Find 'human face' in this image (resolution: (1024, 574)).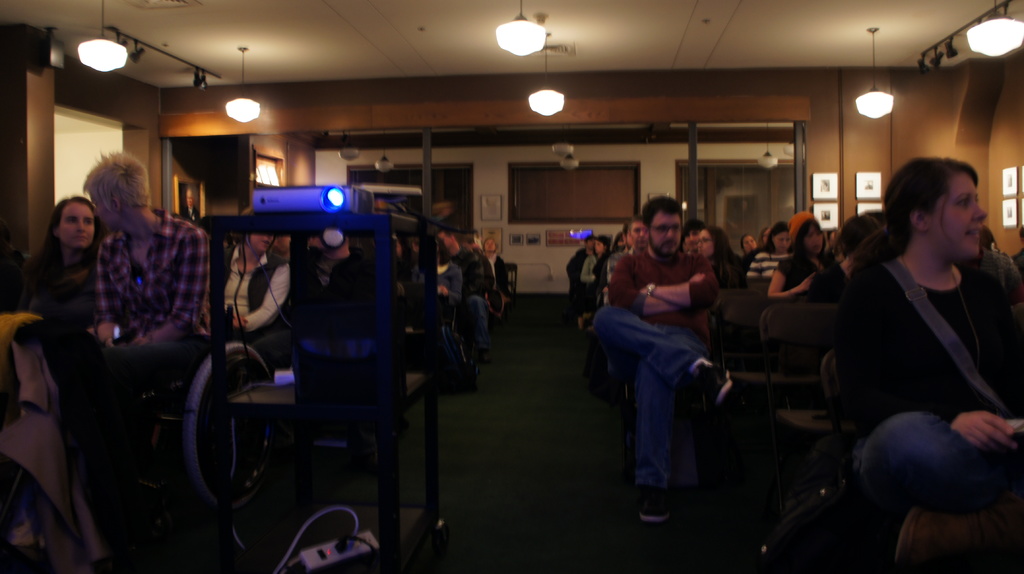
<region>929, 174, 988, 258</region>.
